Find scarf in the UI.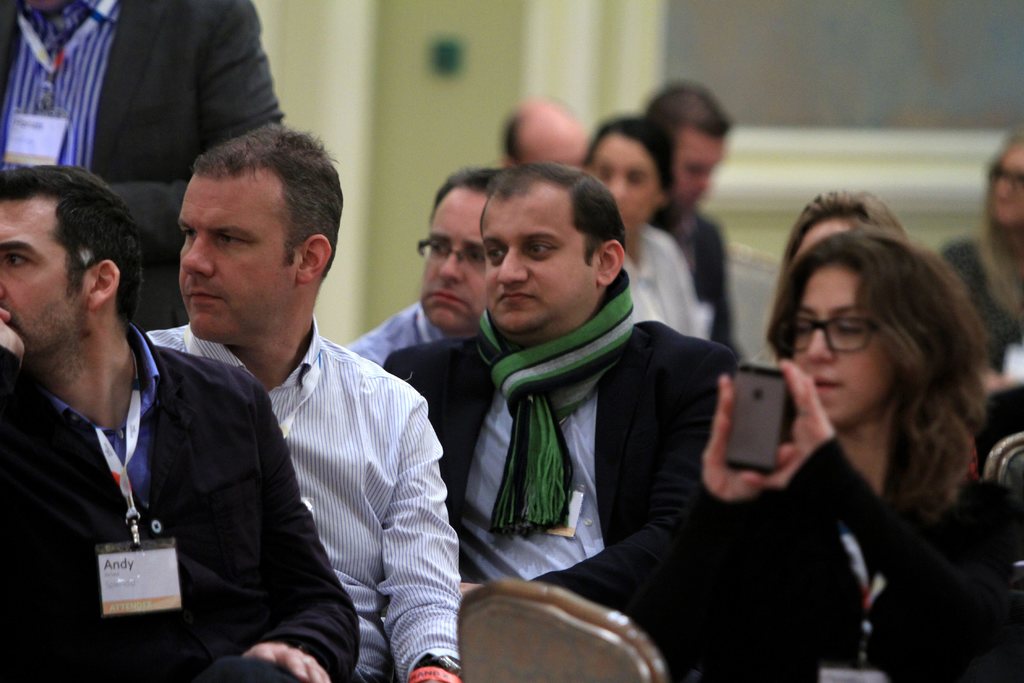
UI element at <region>477, 265, 634, 535</region>.
